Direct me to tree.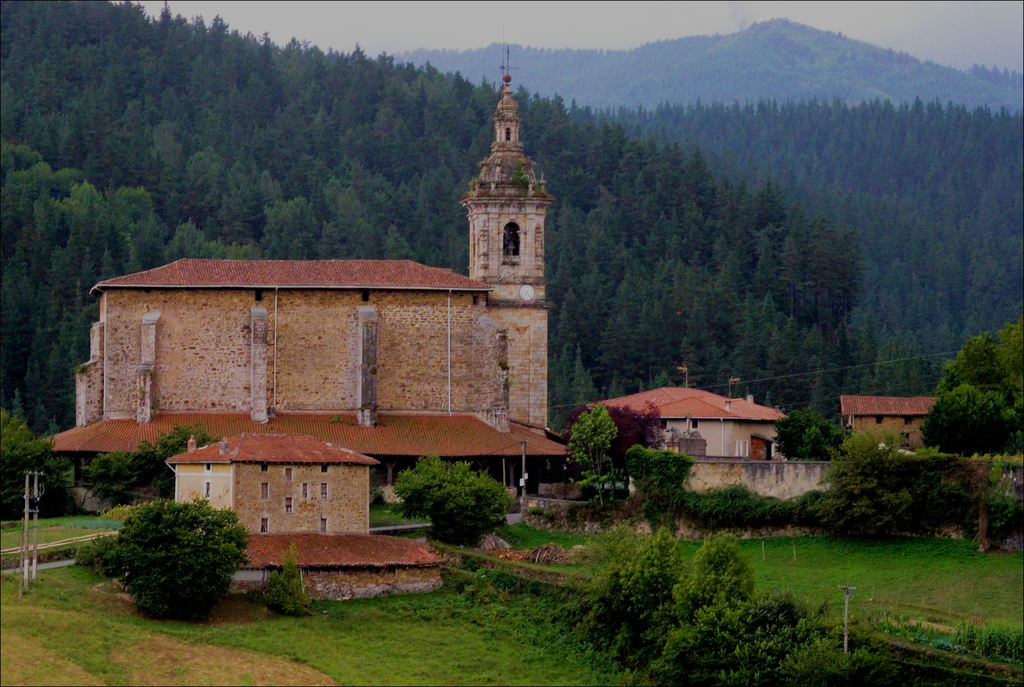
Direction: <bbox>144, 222, 257, 261</bbox>.
